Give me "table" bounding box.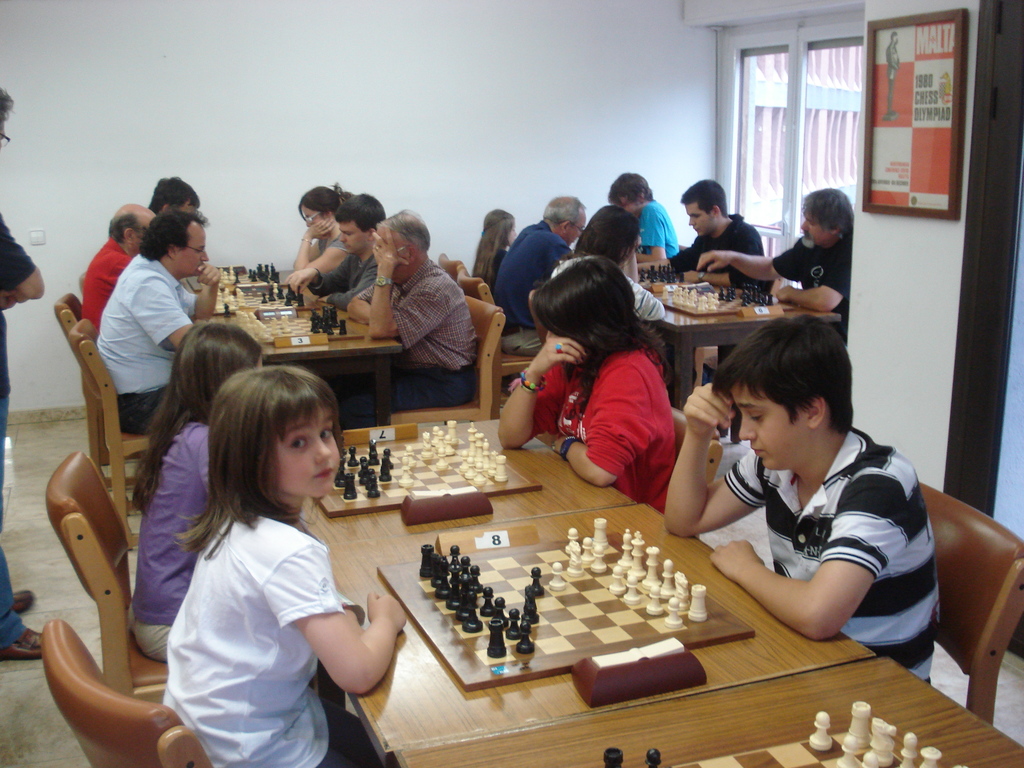
[390, 655, 1023, 767].
